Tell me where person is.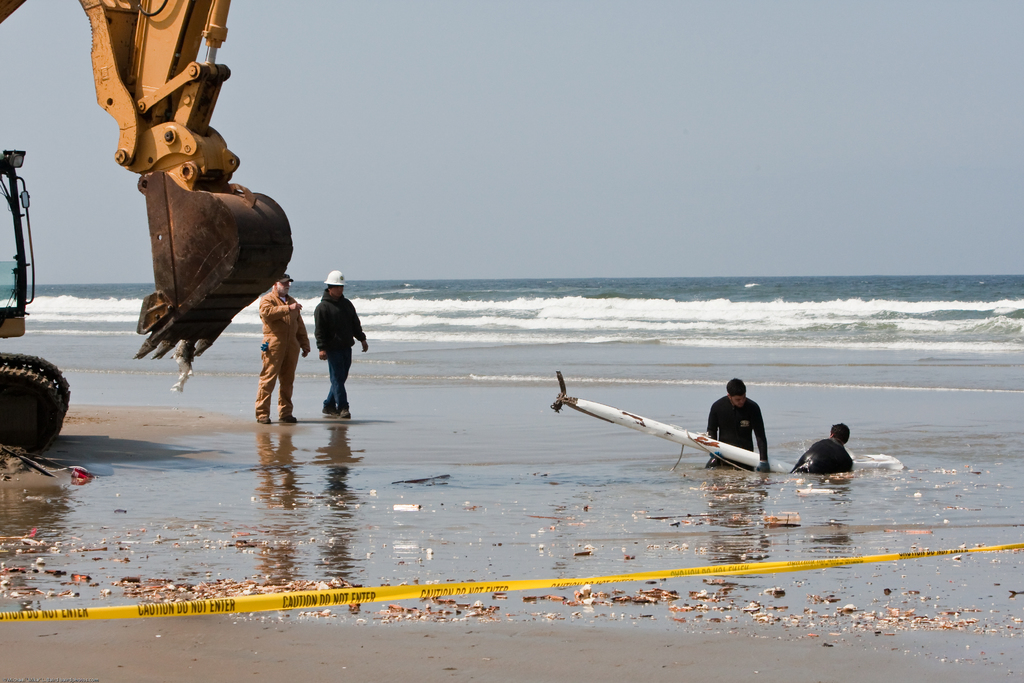
person is at (717,383,781,483).
